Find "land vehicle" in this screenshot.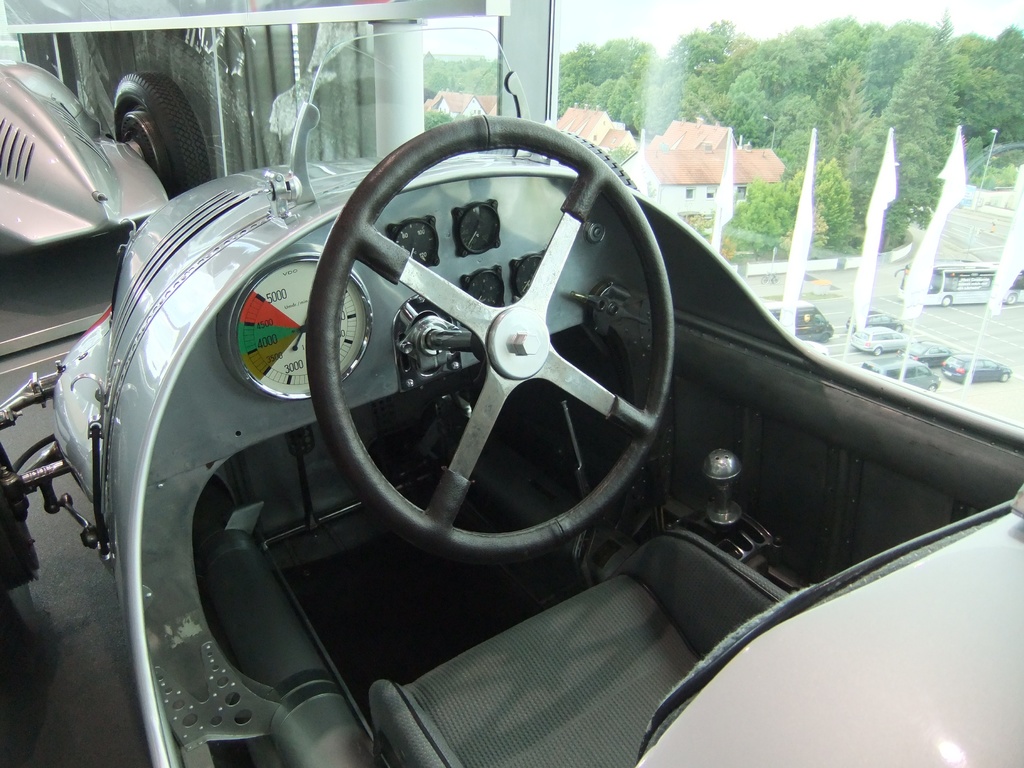
The bounding box for "land vehicle" is 759:274:779:287.
